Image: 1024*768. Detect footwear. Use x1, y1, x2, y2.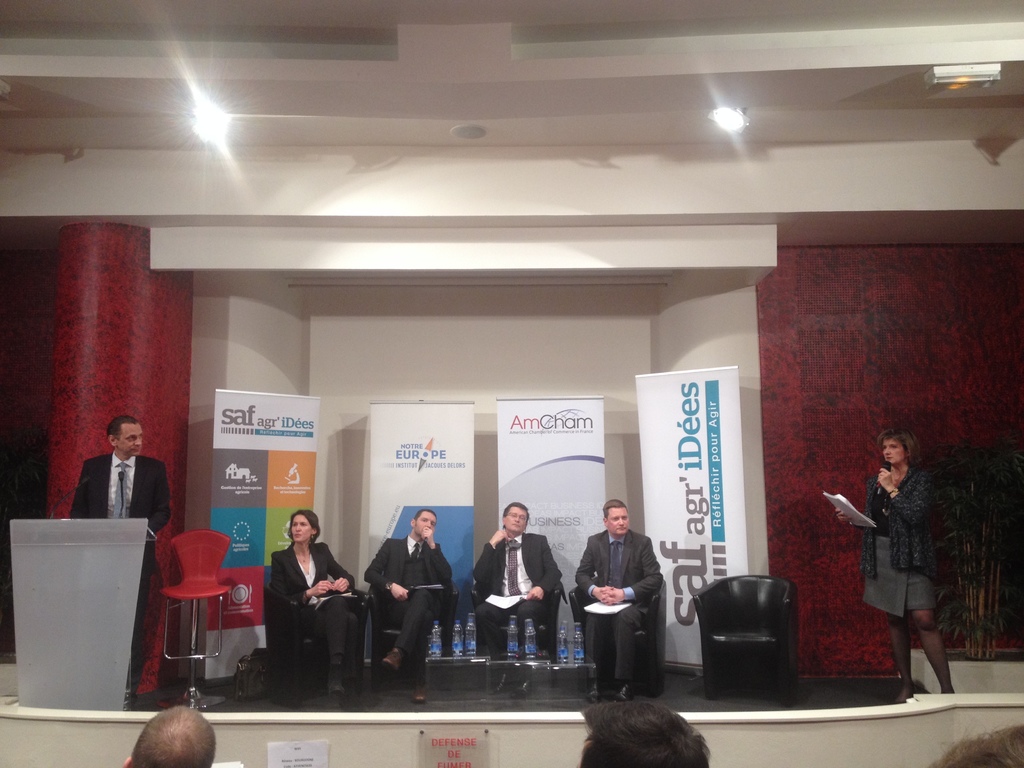
409, 673, 429, 709.
